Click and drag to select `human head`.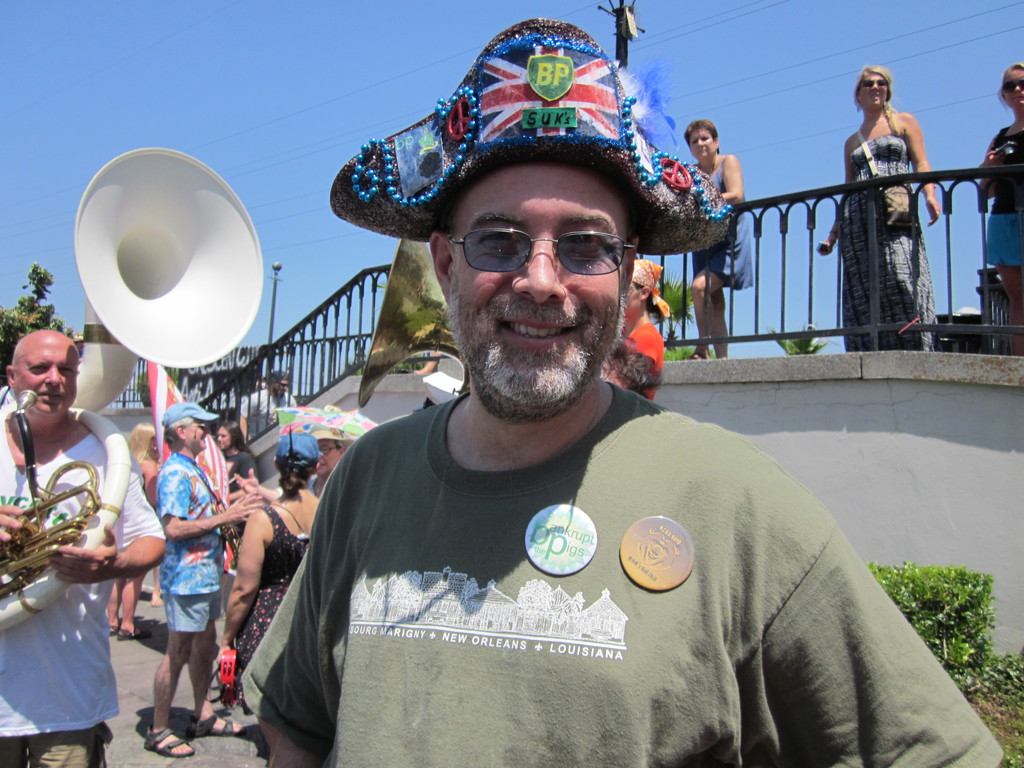
Selection: left=131, top=420, right=156, bottom=452.
